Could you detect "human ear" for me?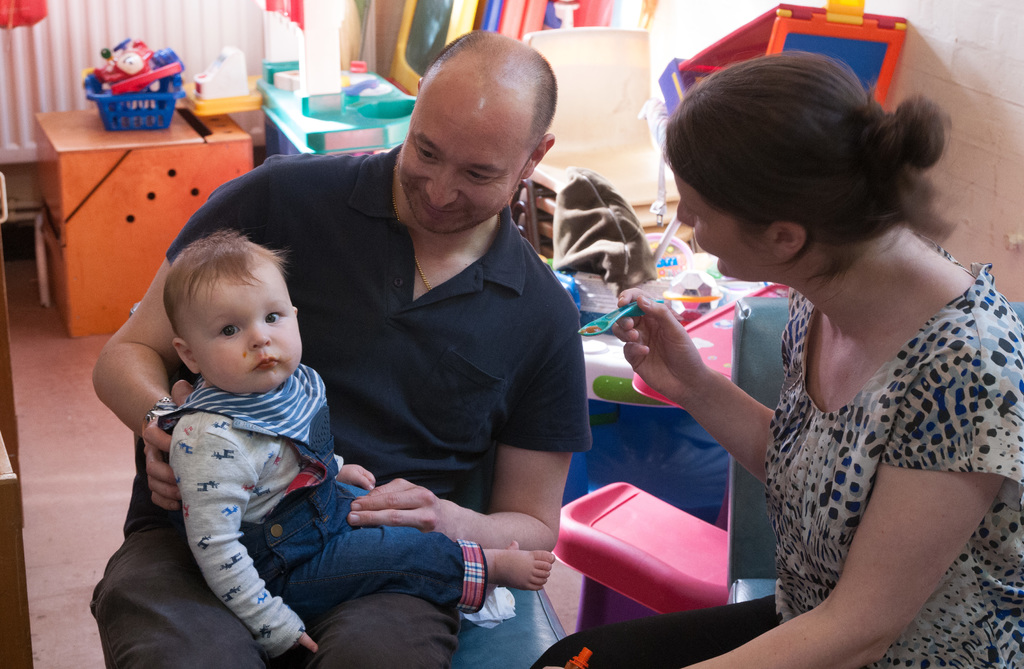
Detection result: {"left": 291, "top": 302, "right": 300, "bottom": 313}.
